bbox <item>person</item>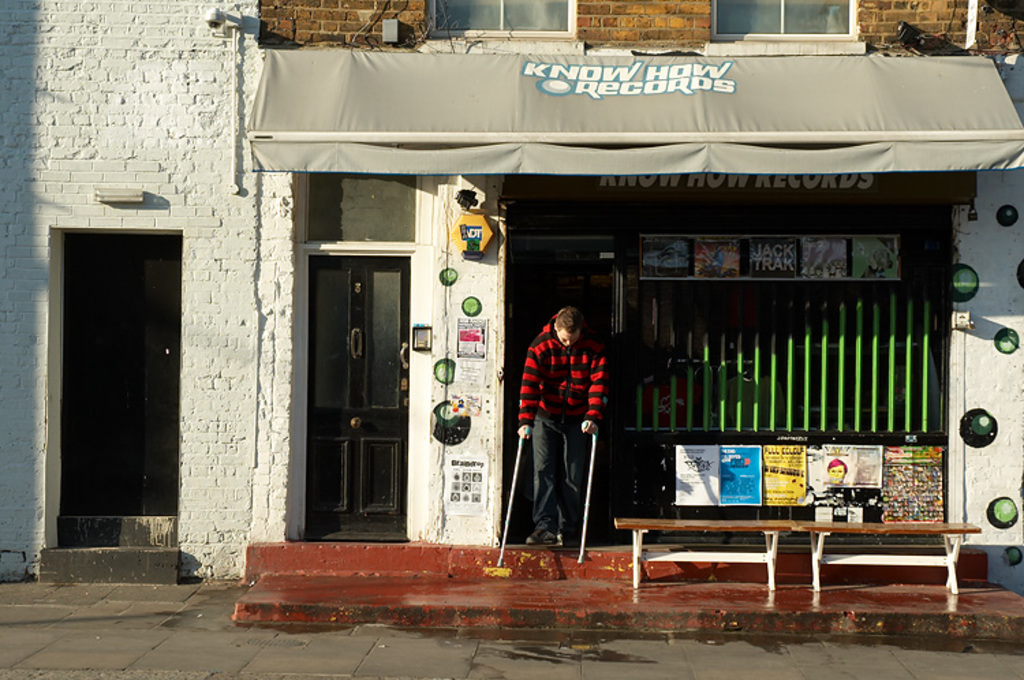
pyautogui.locateOnScreen(517, 306, 609, 548)
